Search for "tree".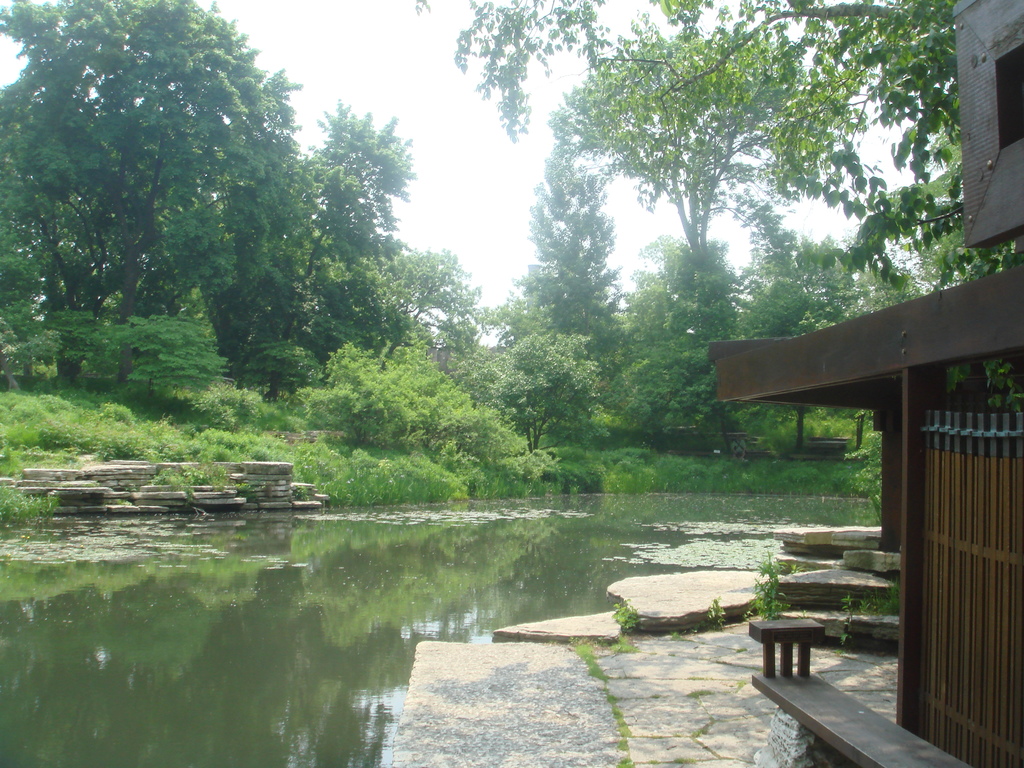
Found at bbox=(324, 312, 520, 442).
